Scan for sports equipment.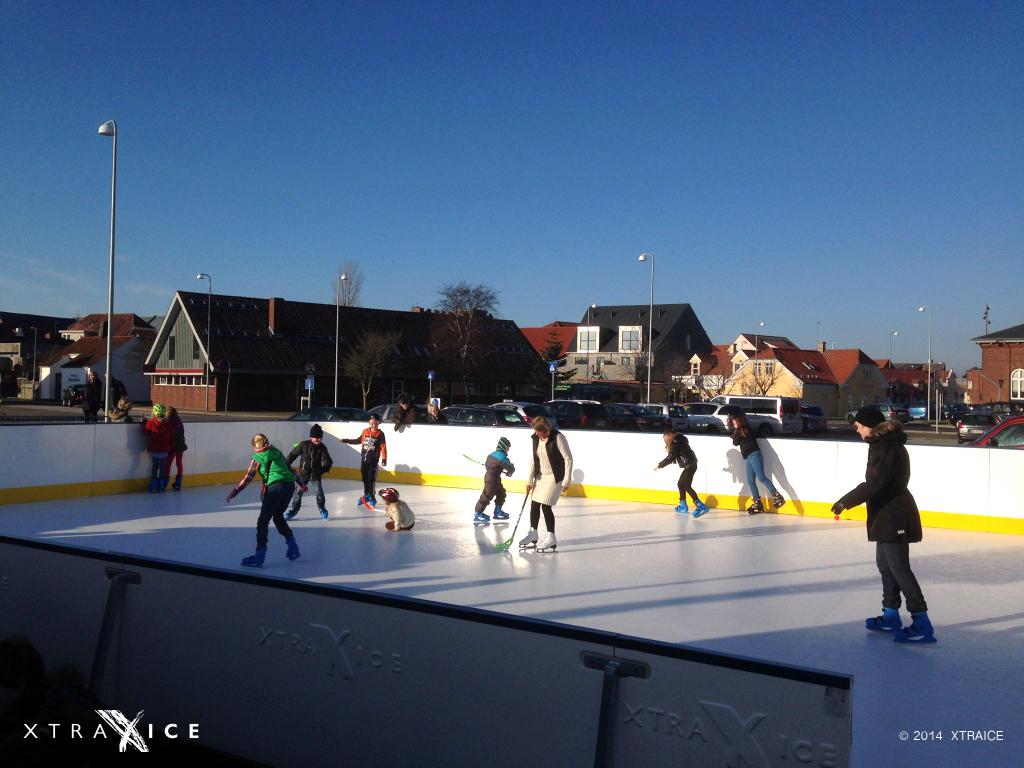
Scan result: region(494, 481, 534, 551).
